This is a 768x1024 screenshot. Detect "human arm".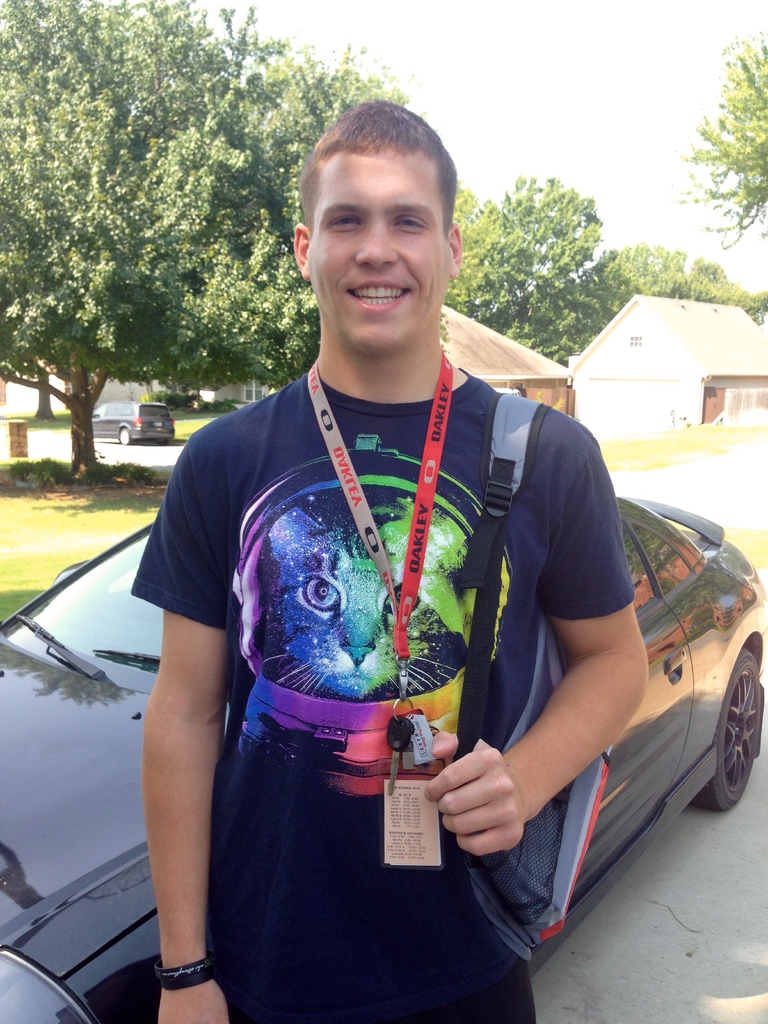
[left=116, top=535, right=220, bottom=1004].
